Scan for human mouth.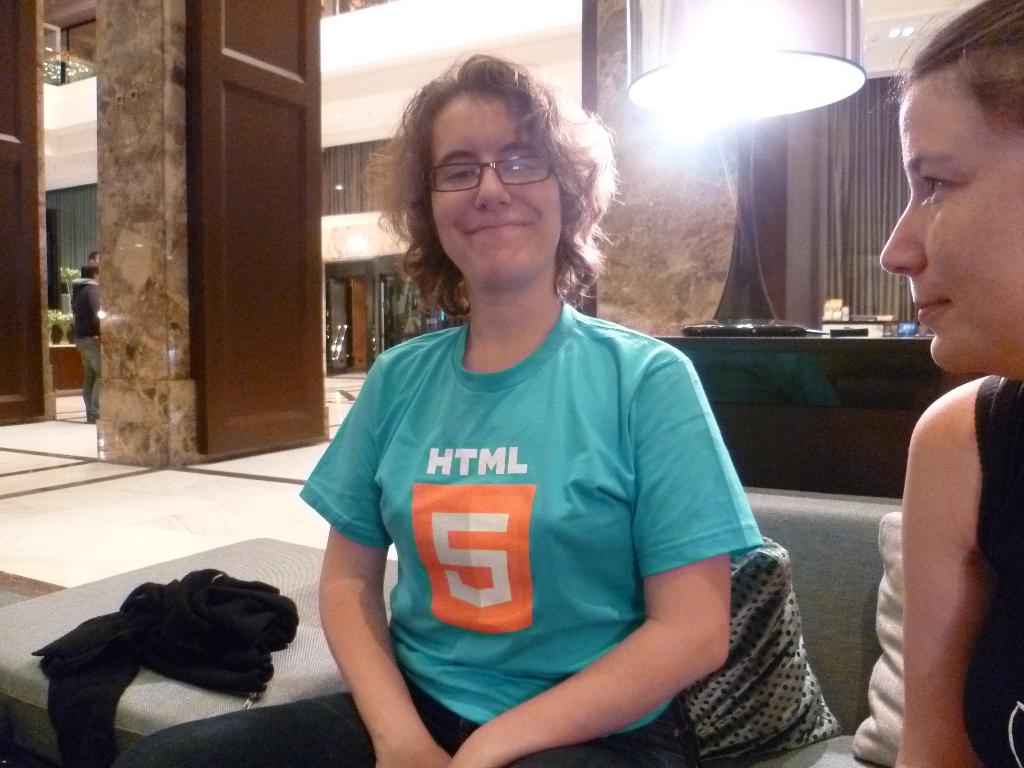
Scan result: bbox(912, 298, 948, 323).
